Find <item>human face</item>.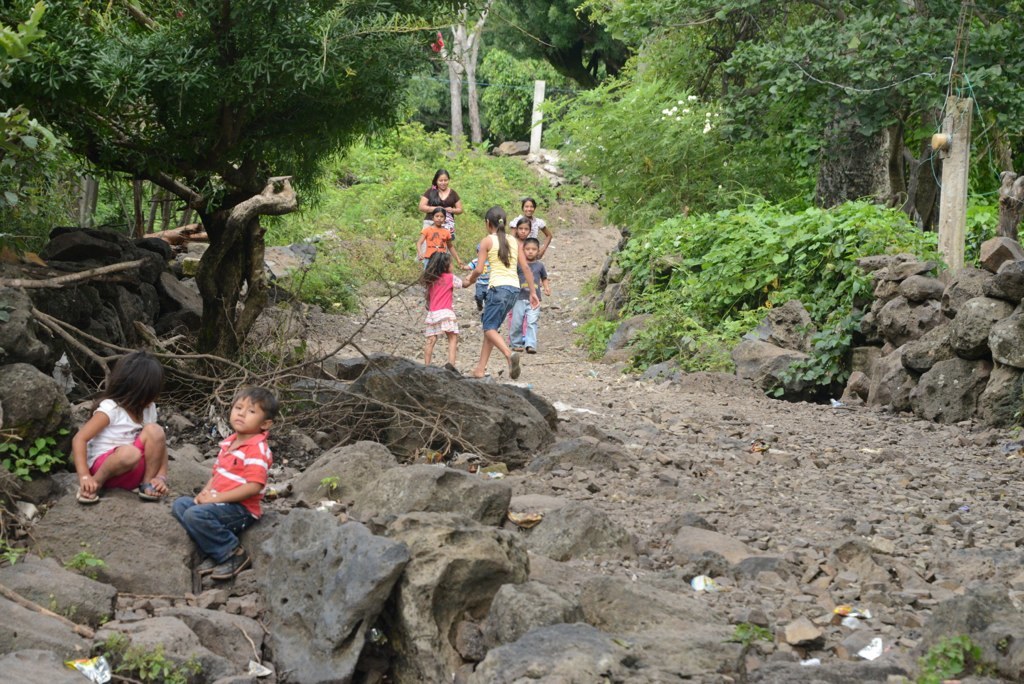
select_region(517, 224, 529, 239).
